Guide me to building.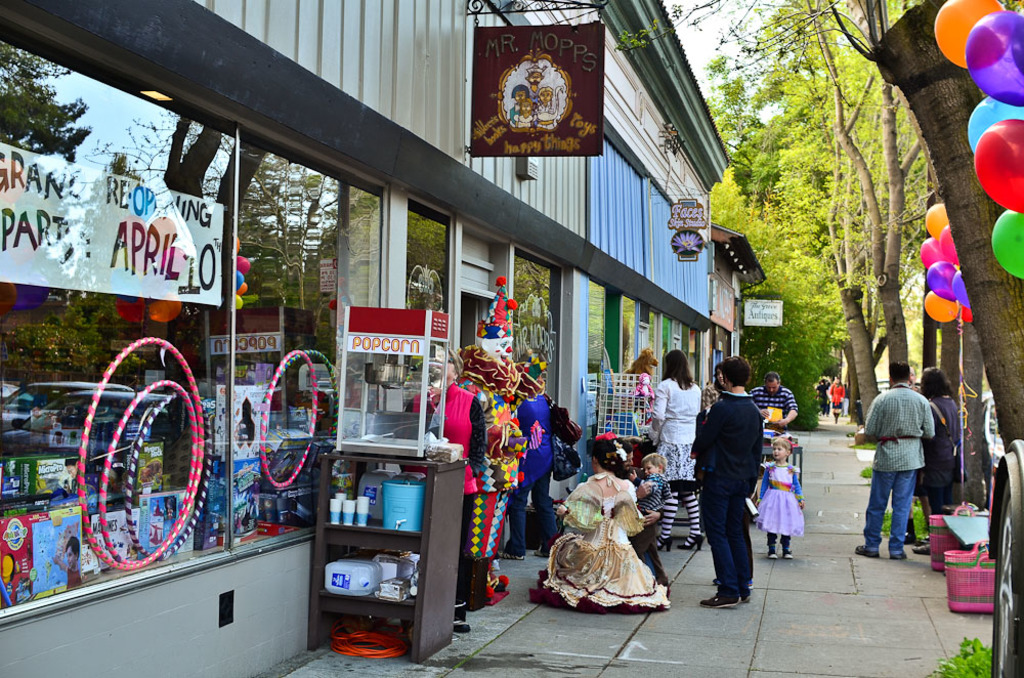
Guidance: crop(0, 0, 767, 677).
